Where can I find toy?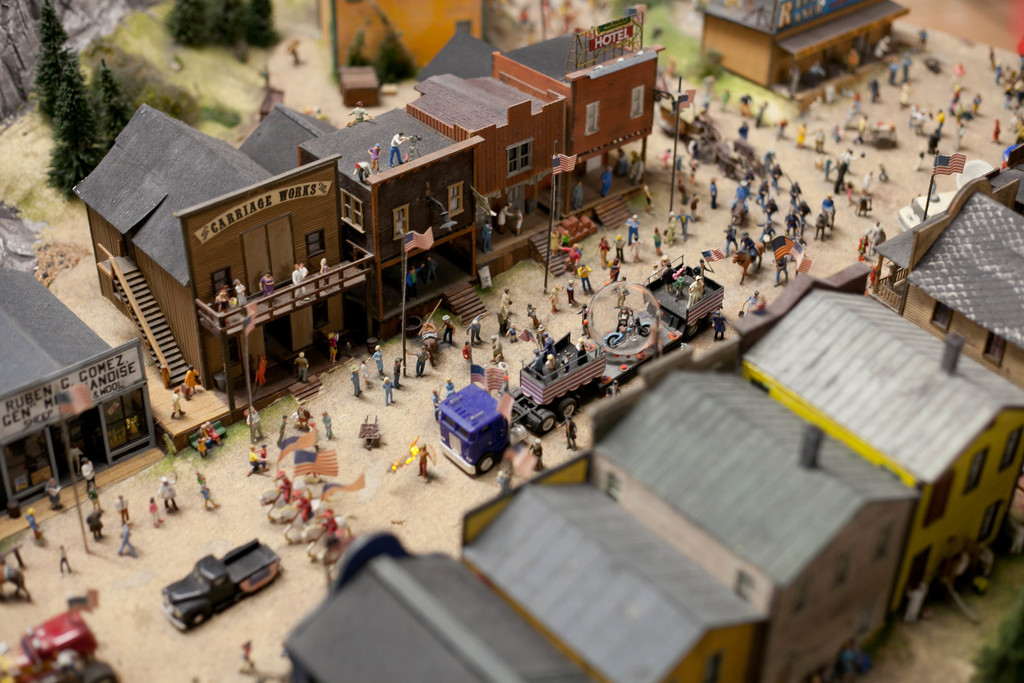
You can find it at 662 263 678 293.
